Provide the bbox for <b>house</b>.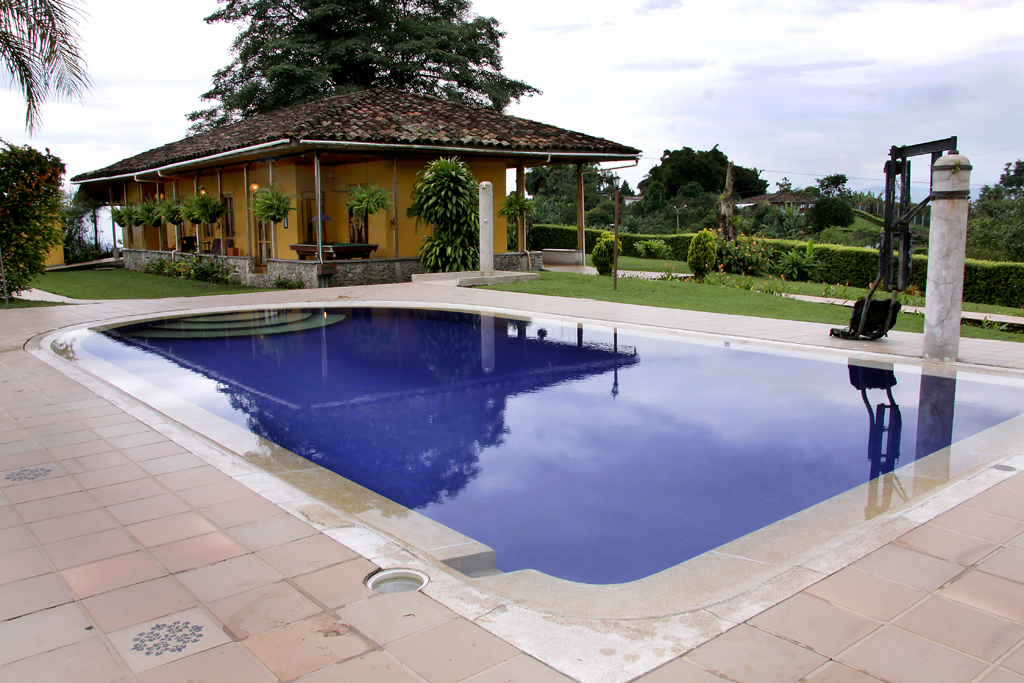
[x1=618, y1=192, x2=639, y2=208].
